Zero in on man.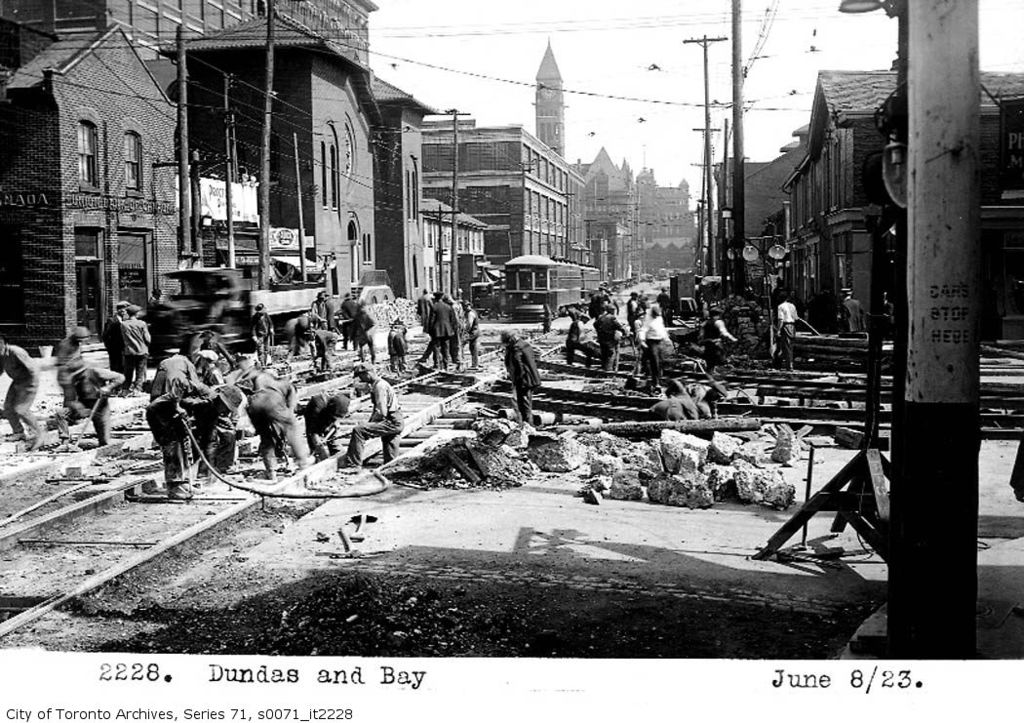
Zeroed in: left=599, top=299, right=626, bottom=363.
